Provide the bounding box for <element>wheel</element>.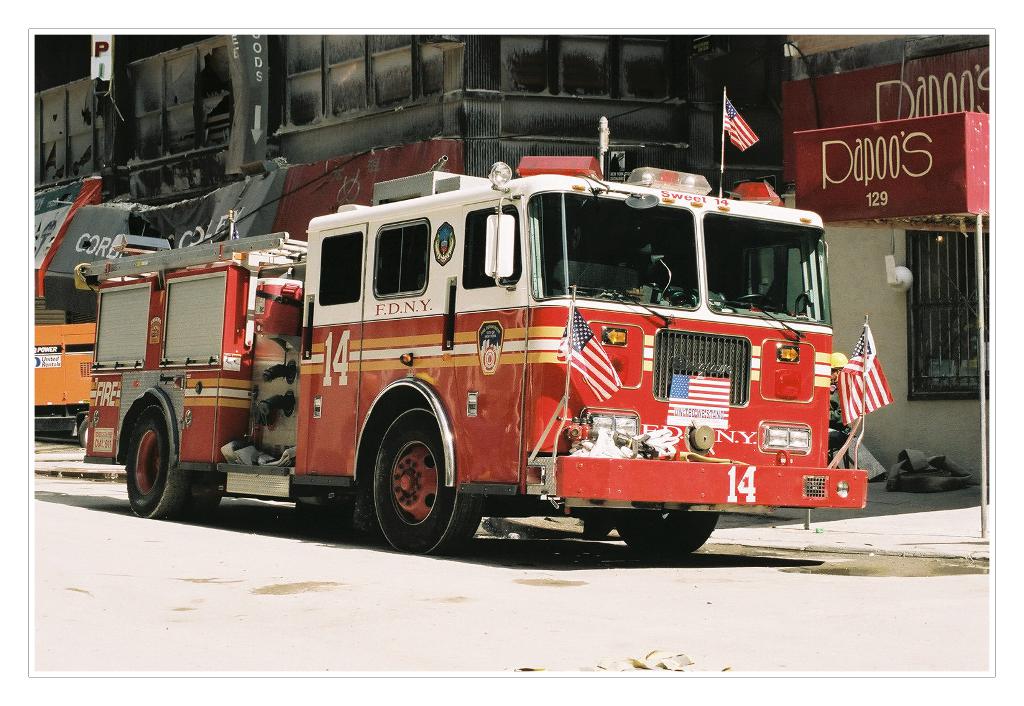
(123,405,197,521).
